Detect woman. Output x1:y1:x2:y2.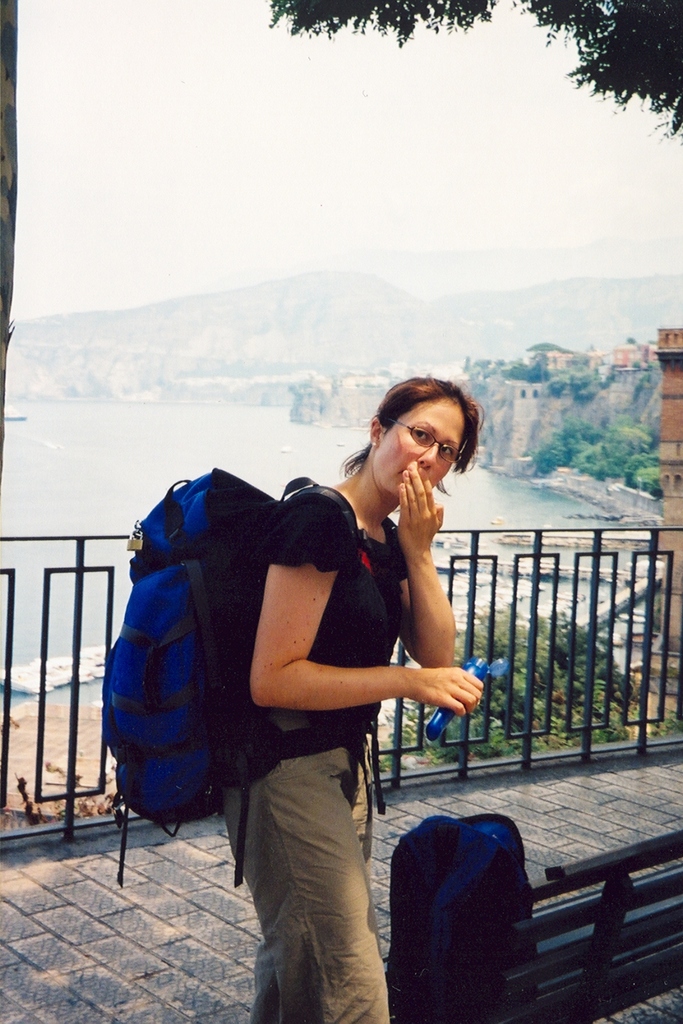
219:368:485:1023.
